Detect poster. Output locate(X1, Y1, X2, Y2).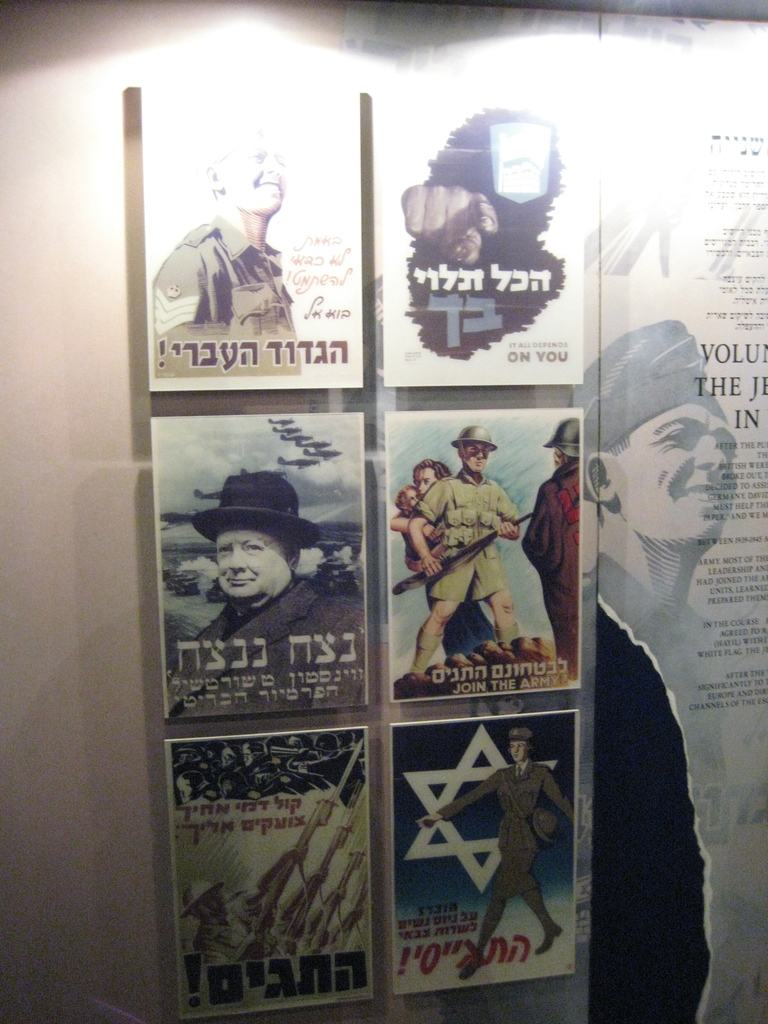
locate(394, 404, 593, 700).
